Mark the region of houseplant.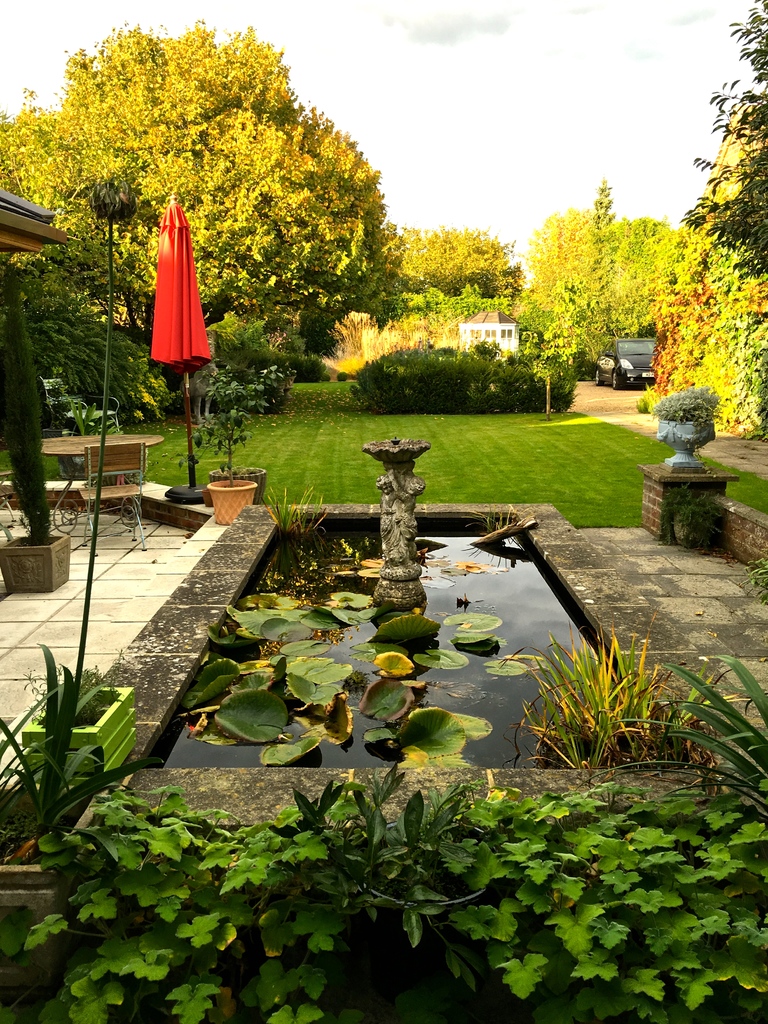
Region: [0, 508, 75, 586].
